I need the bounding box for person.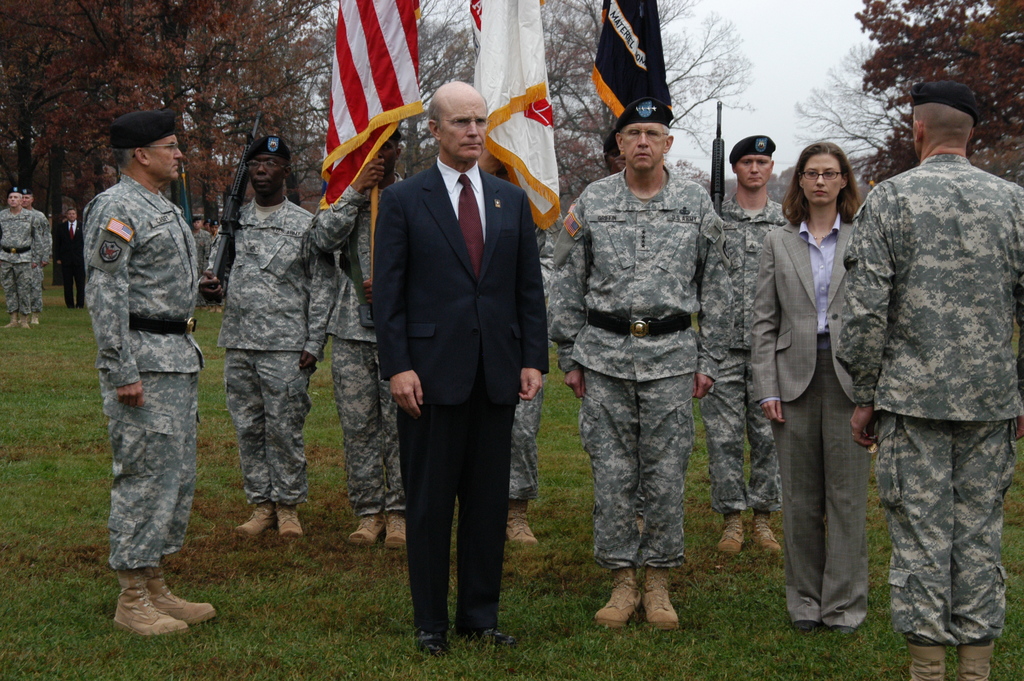
Here it is: bbox(0, 187, 38, 332).
